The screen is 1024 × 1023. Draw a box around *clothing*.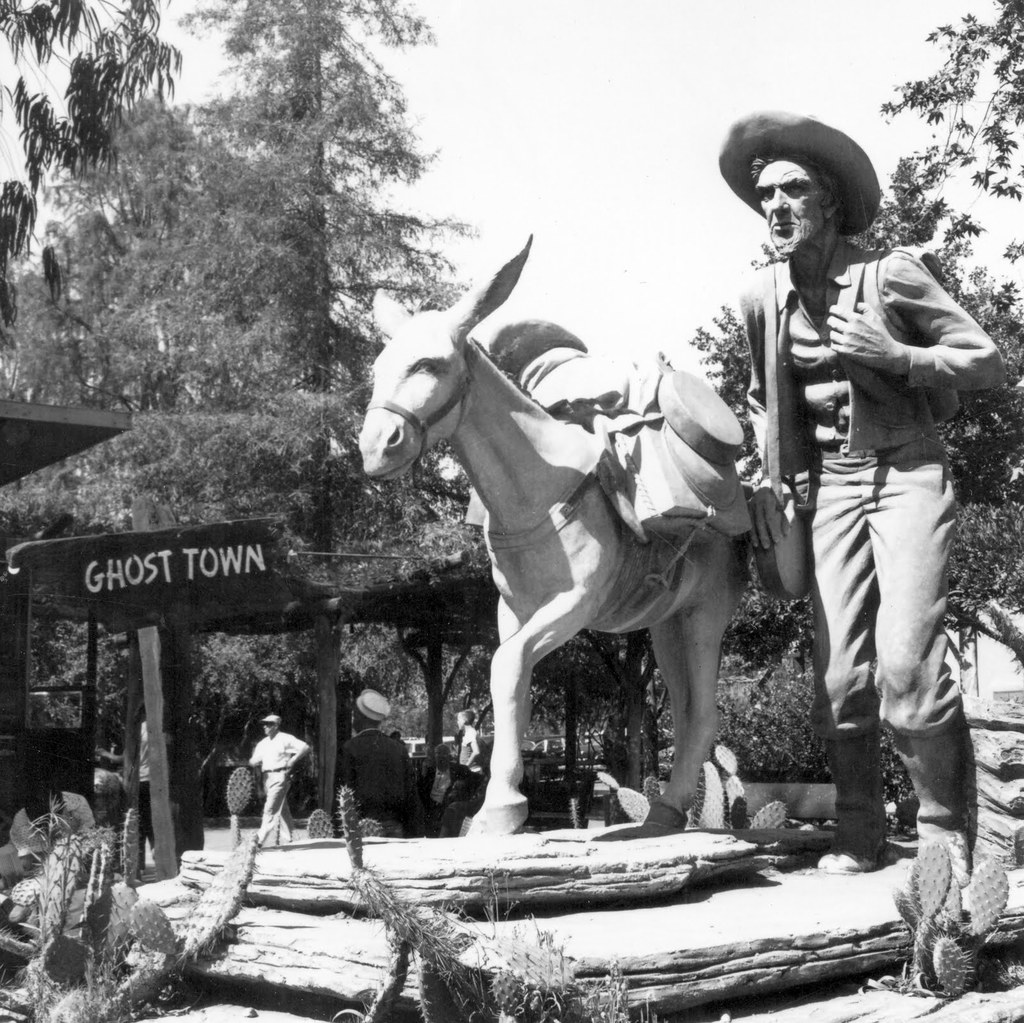
BBox(243, 732, 313, 840).
